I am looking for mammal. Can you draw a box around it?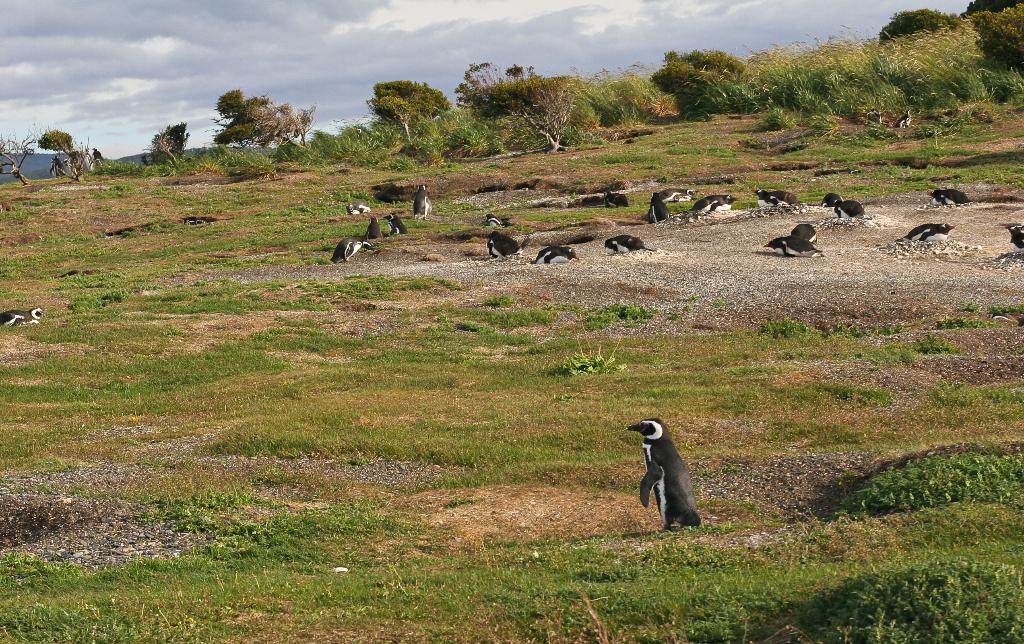
Sure, the bounding box is region(791, 223, 815, 243).
